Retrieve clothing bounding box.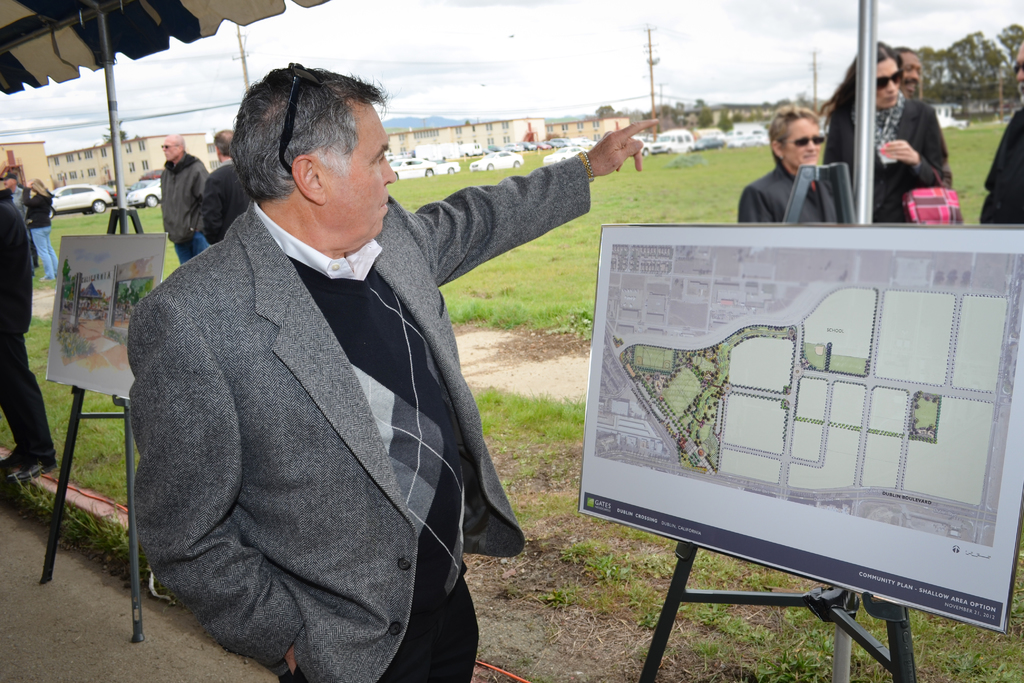
Bounding box: x1=137 y1=172 x2=518 y2=682.
